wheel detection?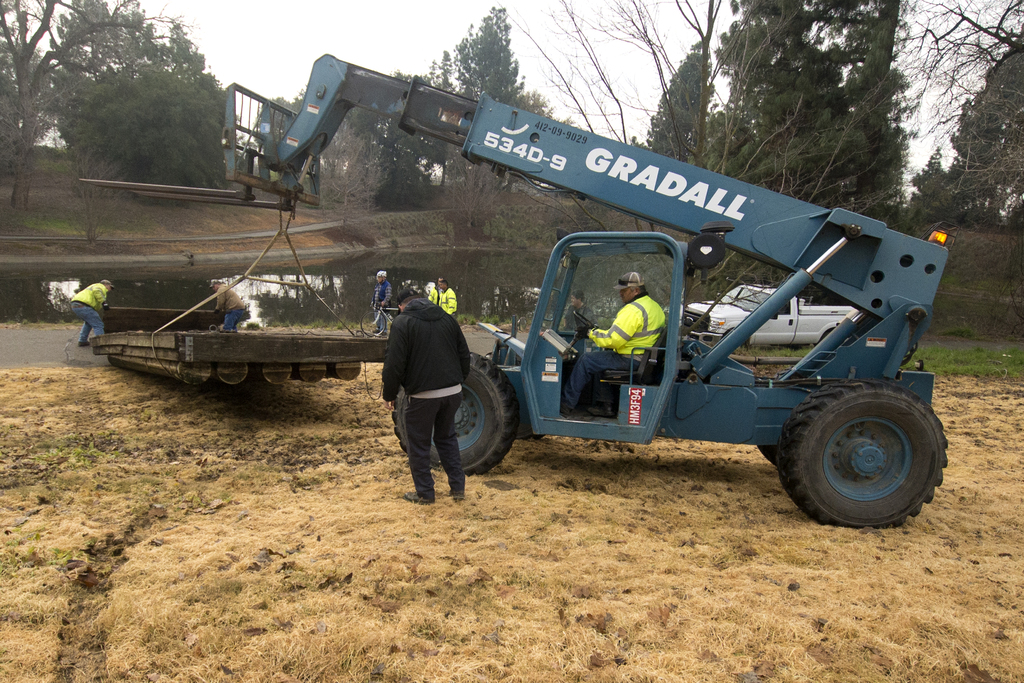
select_region(569, 311, 596, 331)
